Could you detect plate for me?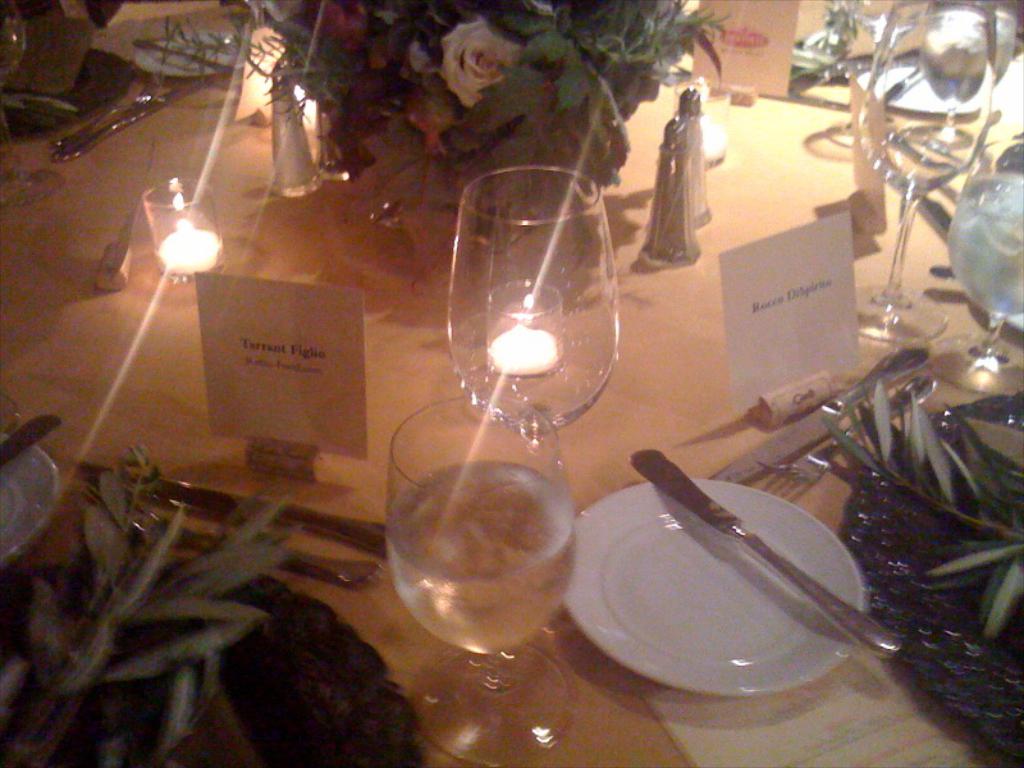
Detection result: x1=0, y1=436, x2=61, y2=571.
